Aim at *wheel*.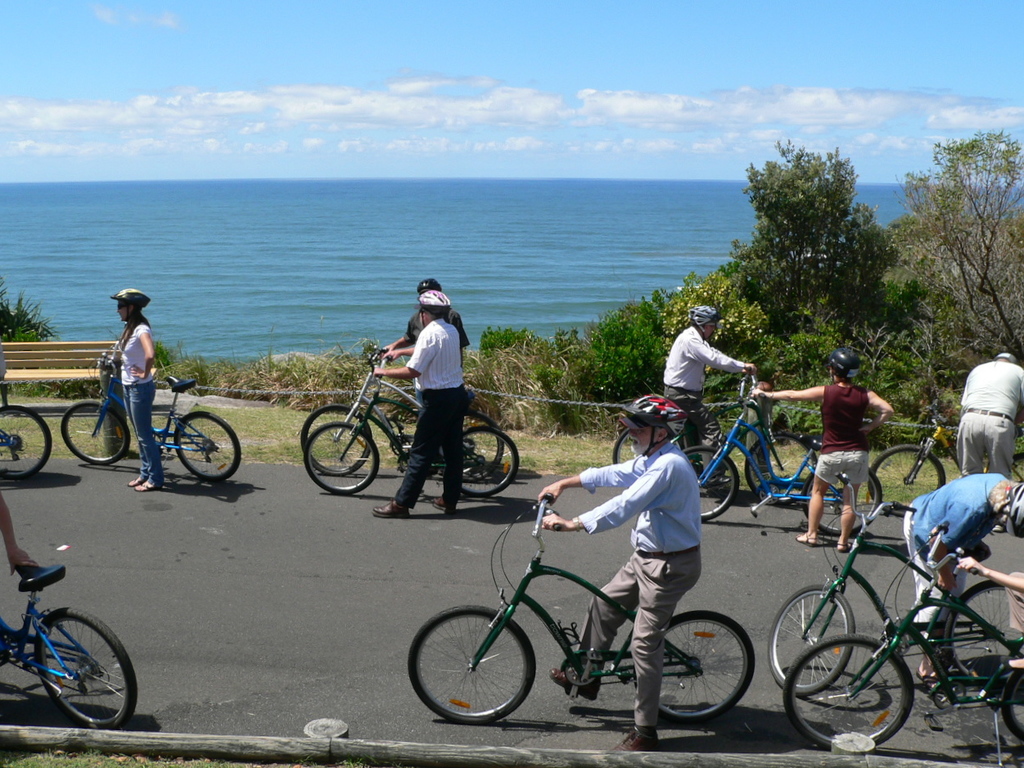
Aimed at {"x1": 784, "y1": 633, "x2": 915, "y2": 752}.
